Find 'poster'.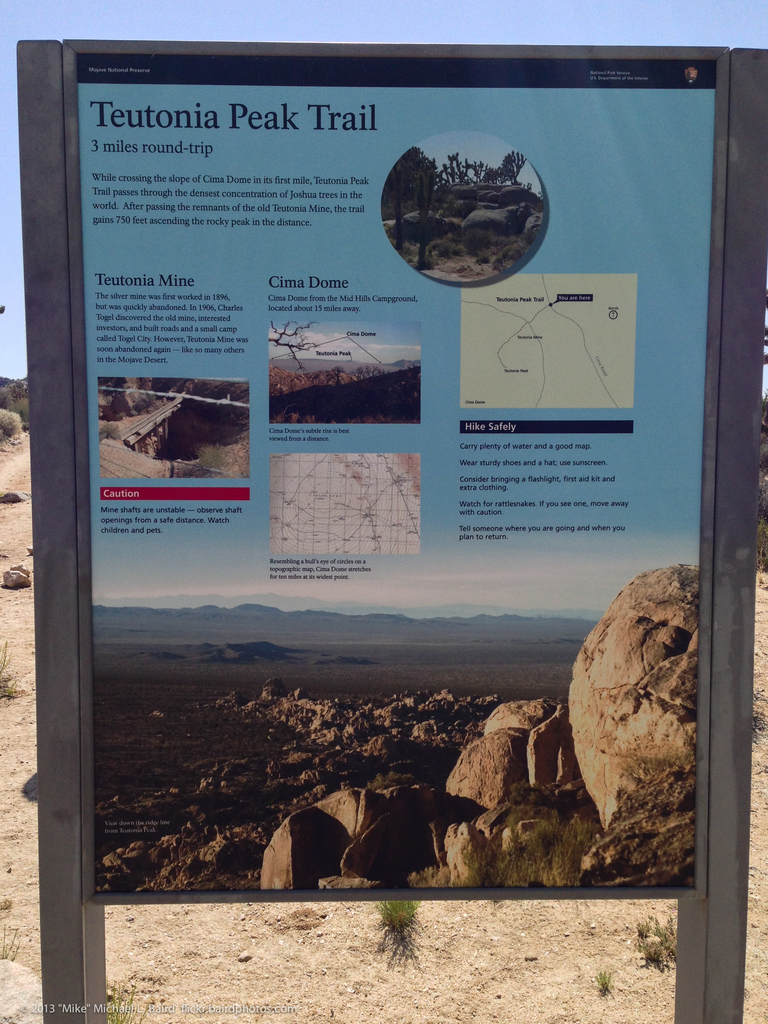
x1=79 y1=46 x2=701 y2=893.
